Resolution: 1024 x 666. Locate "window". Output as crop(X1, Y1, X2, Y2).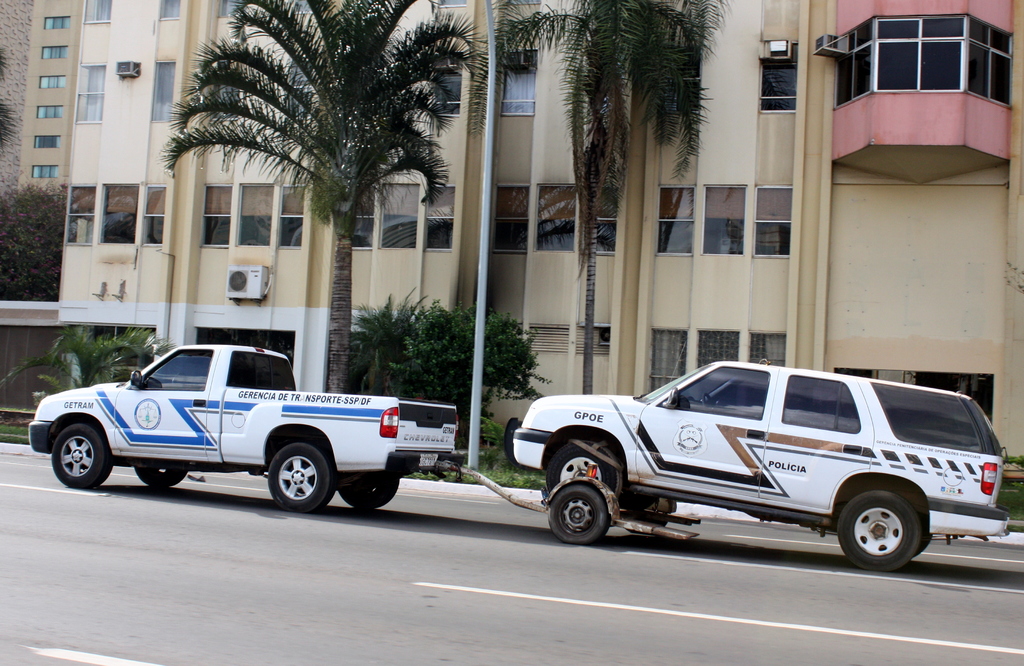
crop(199, 184, 234, 248).
